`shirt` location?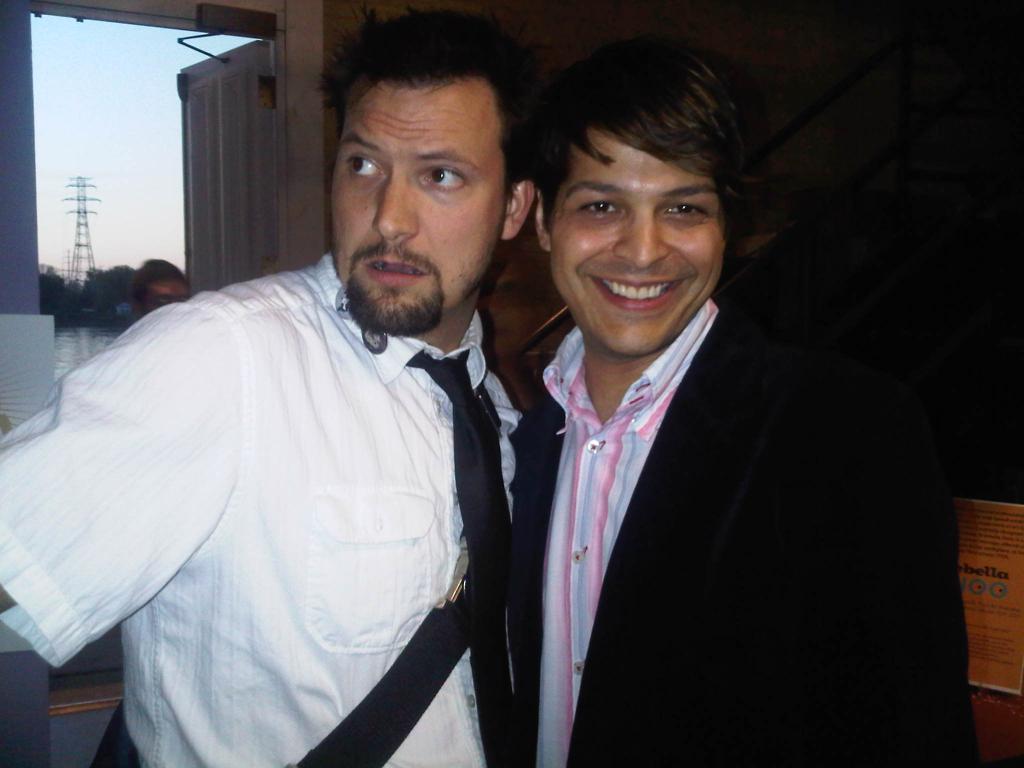
region(0, 250, 529, 767)
